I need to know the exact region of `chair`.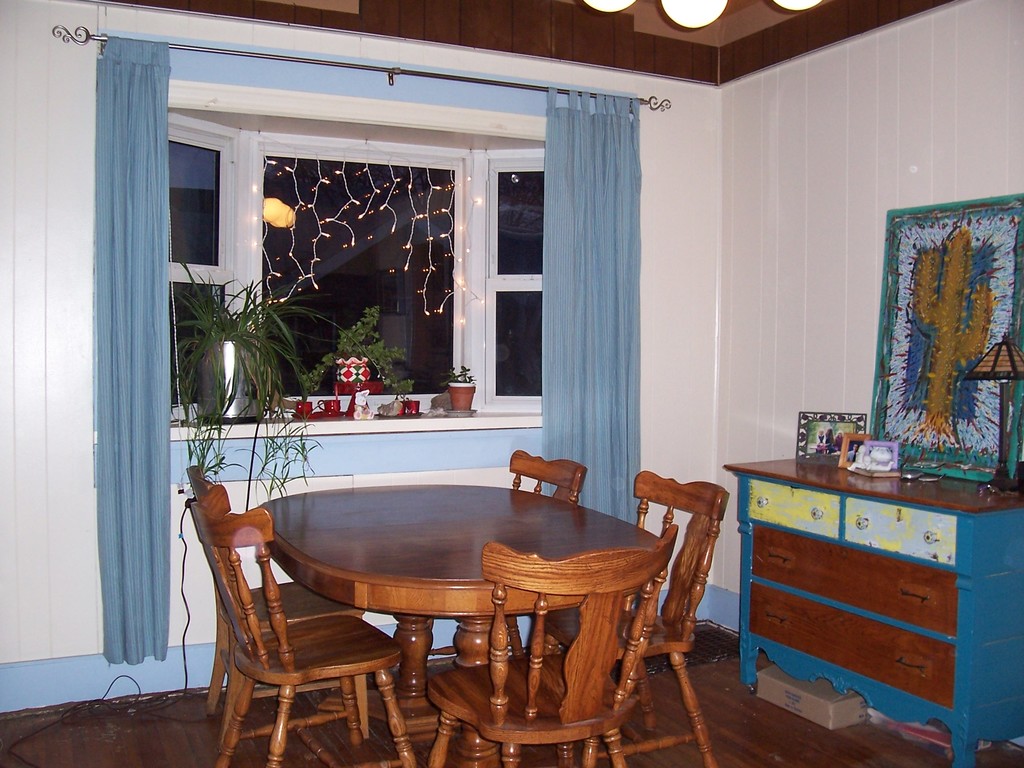
Region: 408, 451, 584, 750.
